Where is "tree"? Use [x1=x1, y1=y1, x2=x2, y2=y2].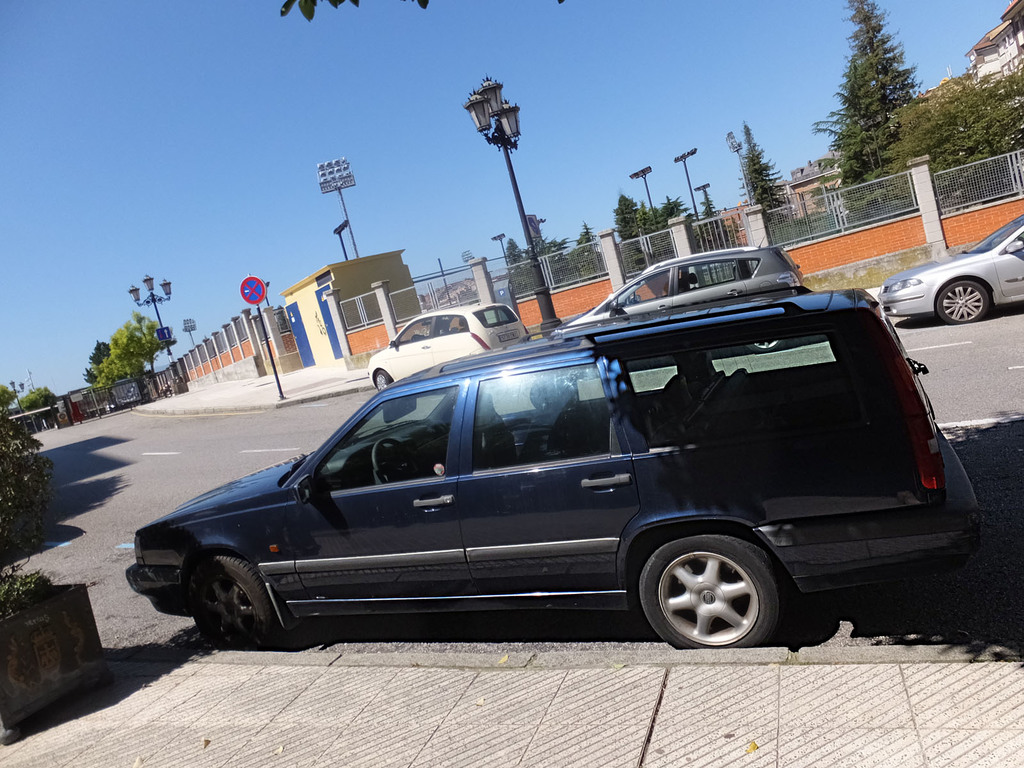
[x1=616, y1=193, x2=652, y2=271].
